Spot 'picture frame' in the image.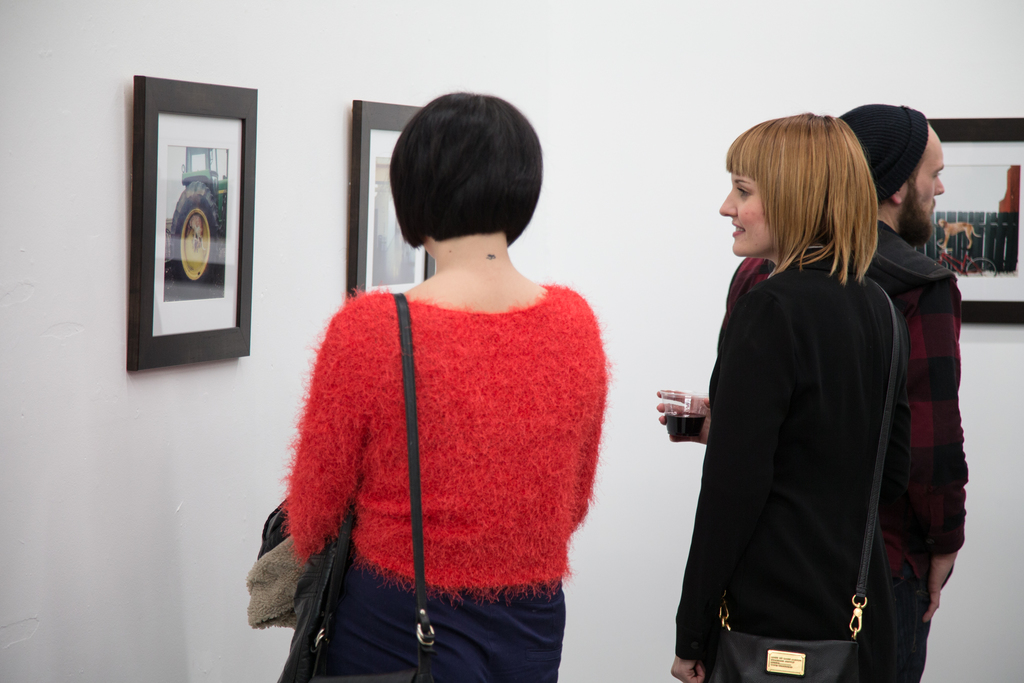
'picture frame' found at 915 114 1023 324.
